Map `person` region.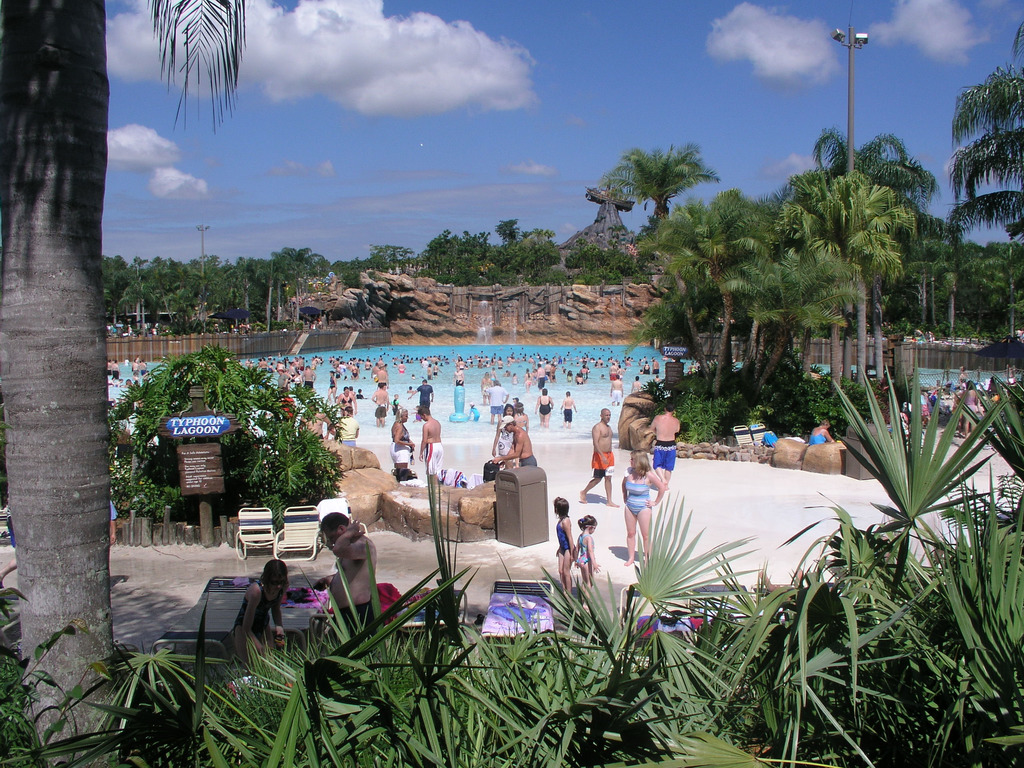
Mapped to box(492, 399, 520, 467).
